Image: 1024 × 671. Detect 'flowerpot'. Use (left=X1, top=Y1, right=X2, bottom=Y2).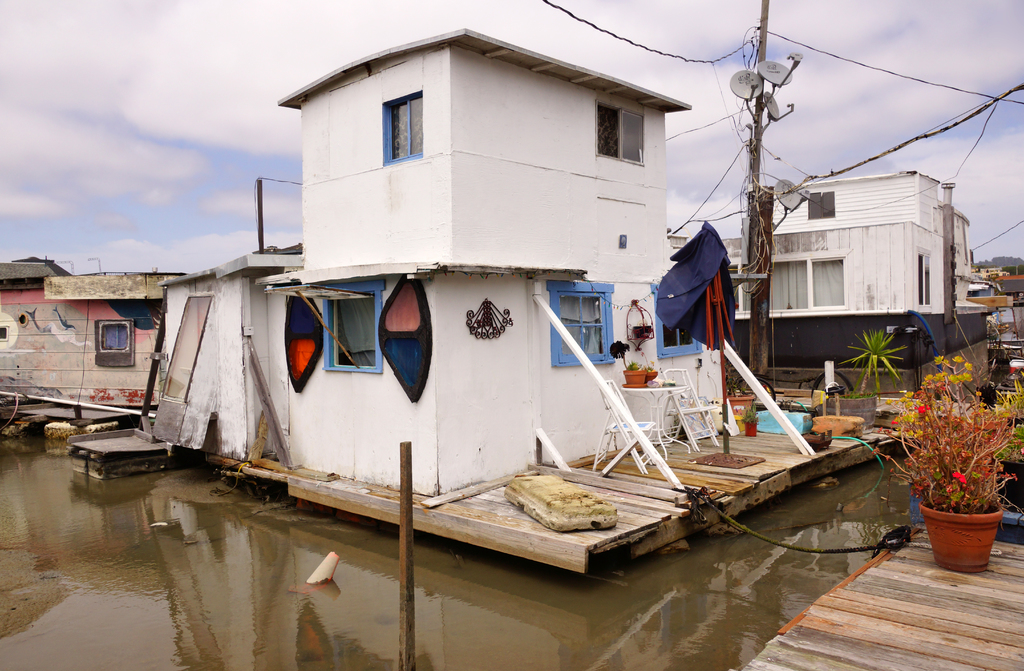
(left=726, top=393, right=753, bottom=414).
